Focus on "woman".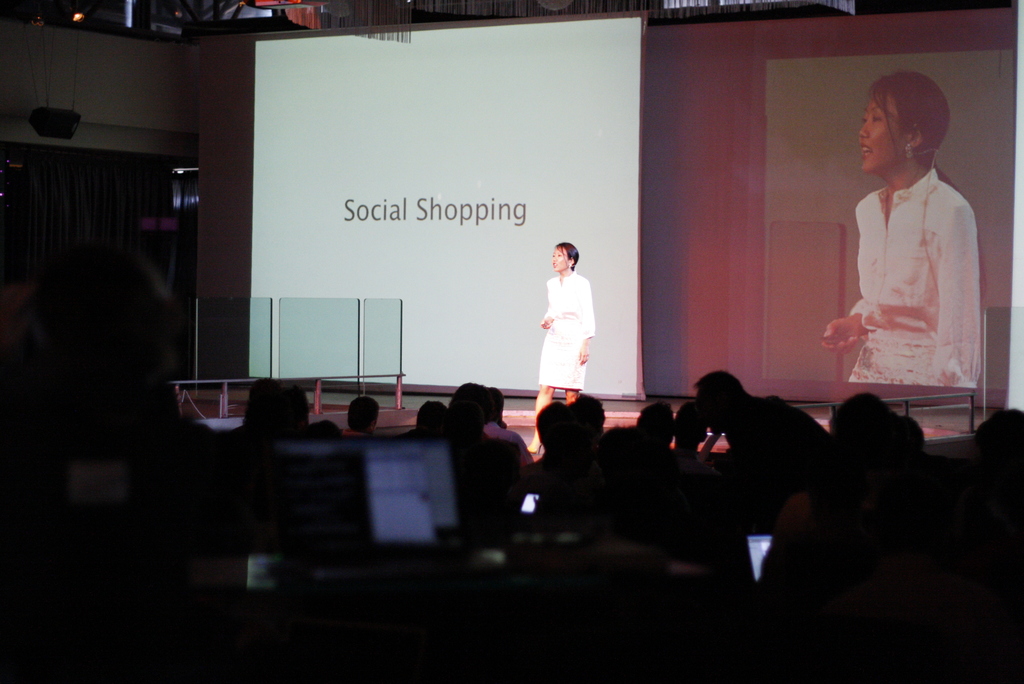
Focused at bbox=[525, 243, 595, 457].
